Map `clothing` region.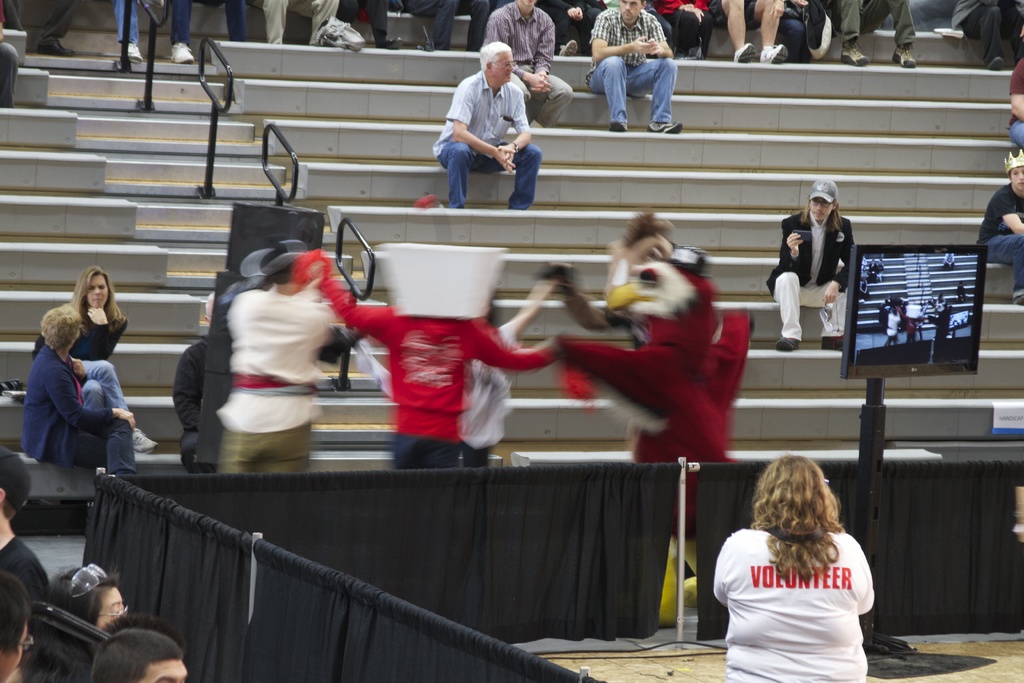
Mapped to x1=0, y1=539, x2=47, y2=605.
